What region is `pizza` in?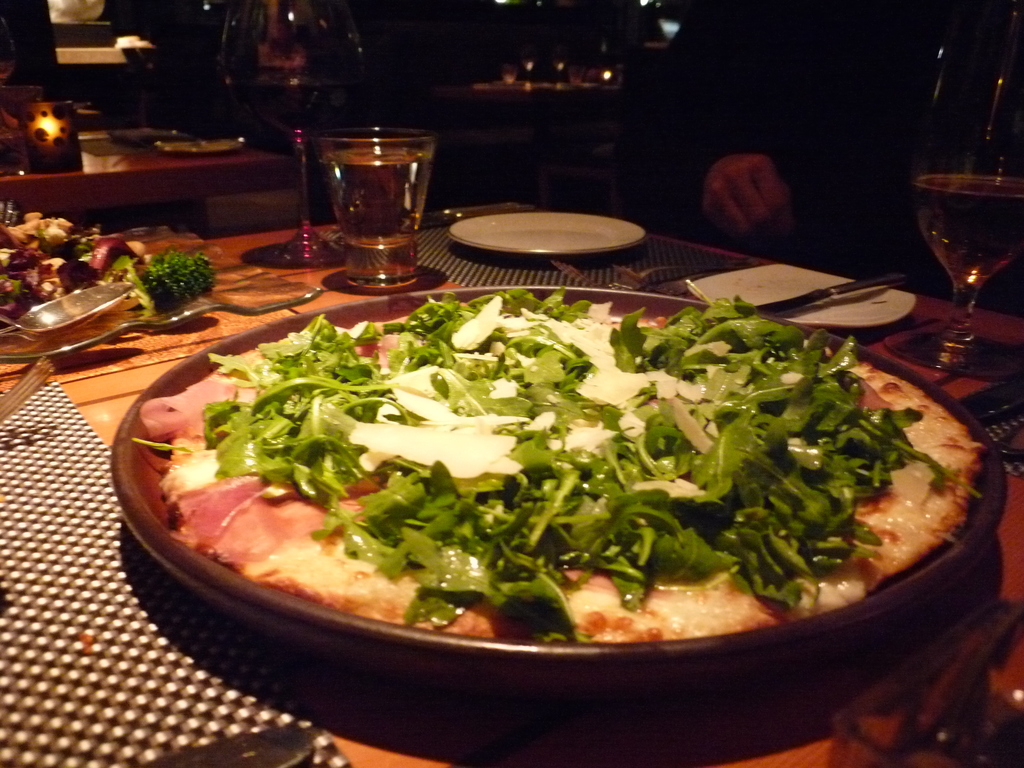
150,282,982,656.
